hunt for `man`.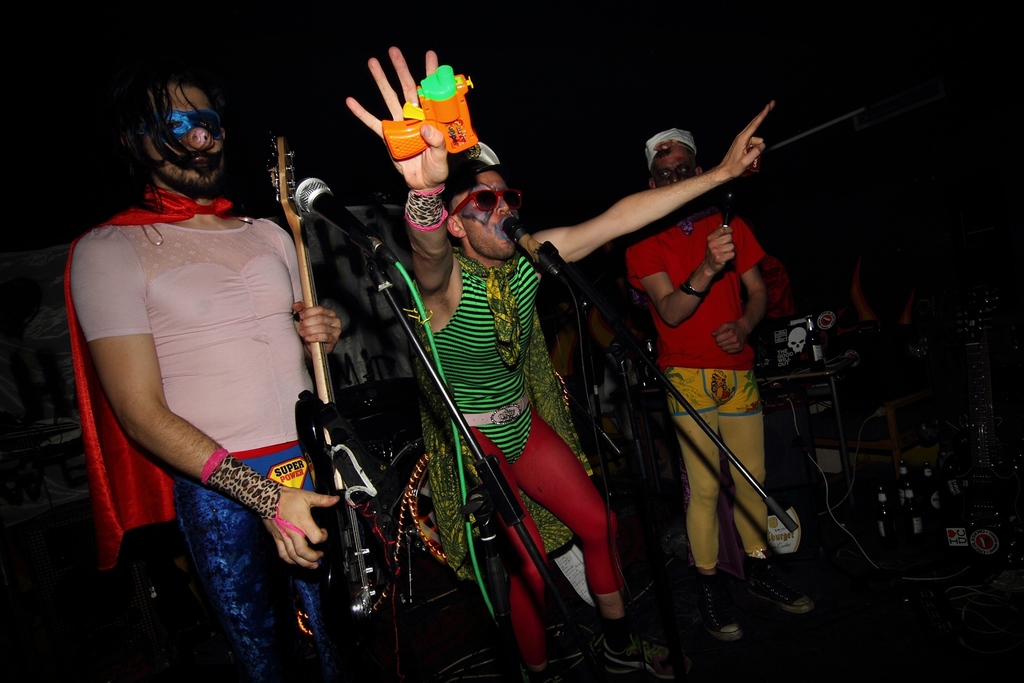
Hunted down at 331, 46, 778, 682.
